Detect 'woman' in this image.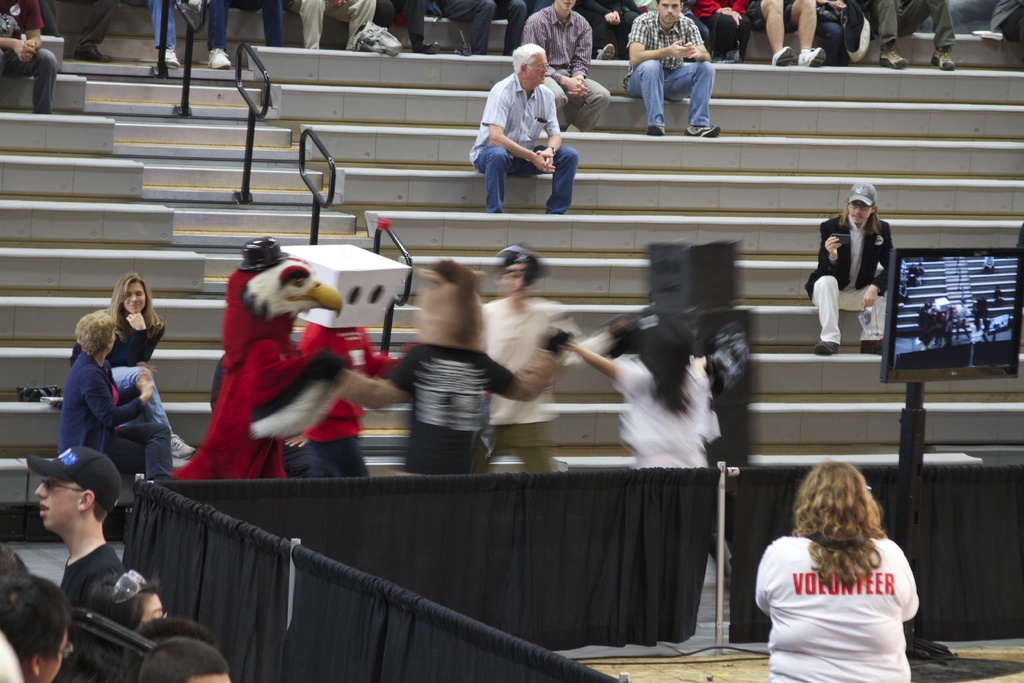
Detection: x1=554 y1=308 x2=712 y2=473.
